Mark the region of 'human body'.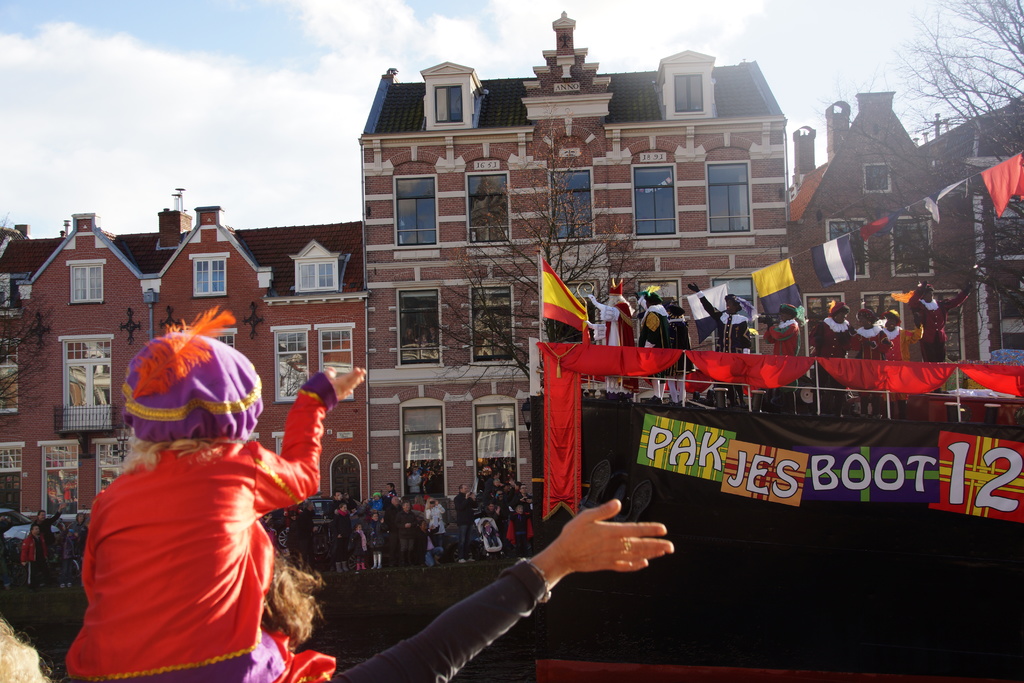
Region: pyautogui.locateOnScreen(367, 507, 387, 573).
